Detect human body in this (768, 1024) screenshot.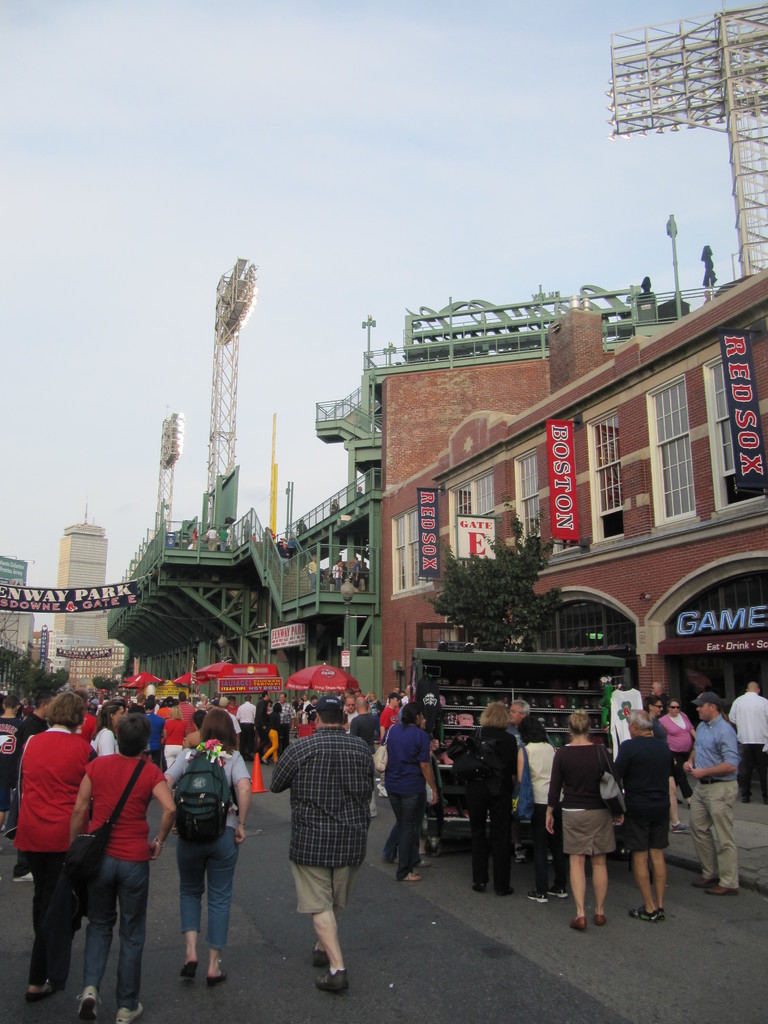
Detection: x1=161, y1=701, x2=255, y2=995.
